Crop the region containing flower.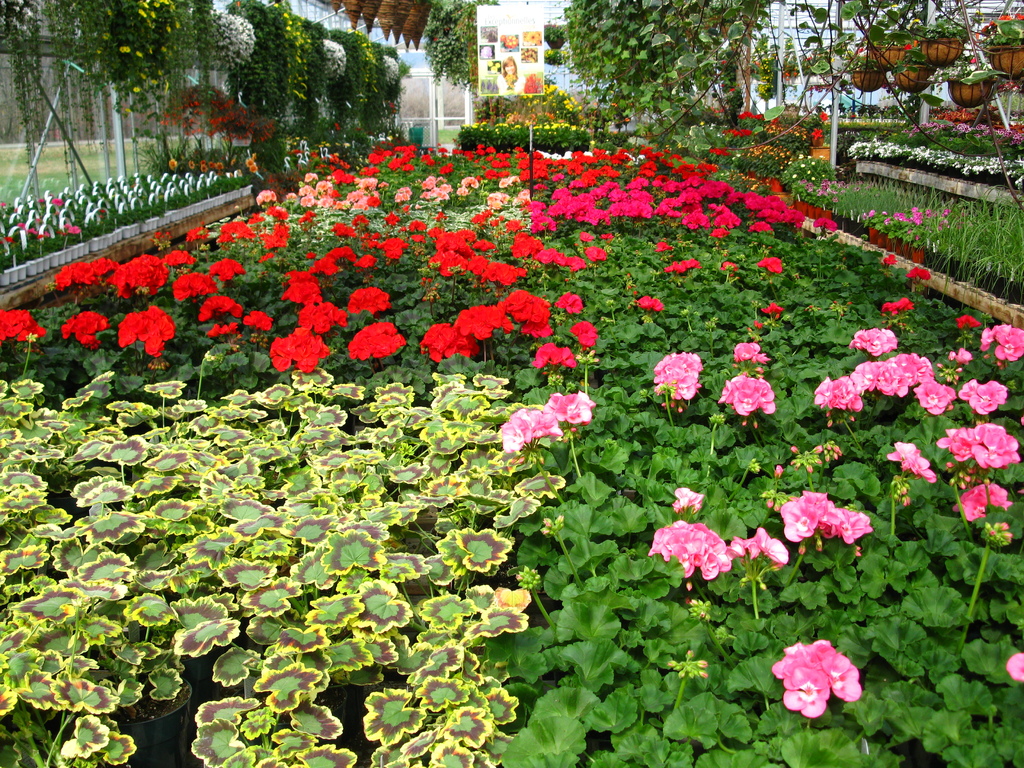
Crop region: bbox(767, 641, 872, 723).
